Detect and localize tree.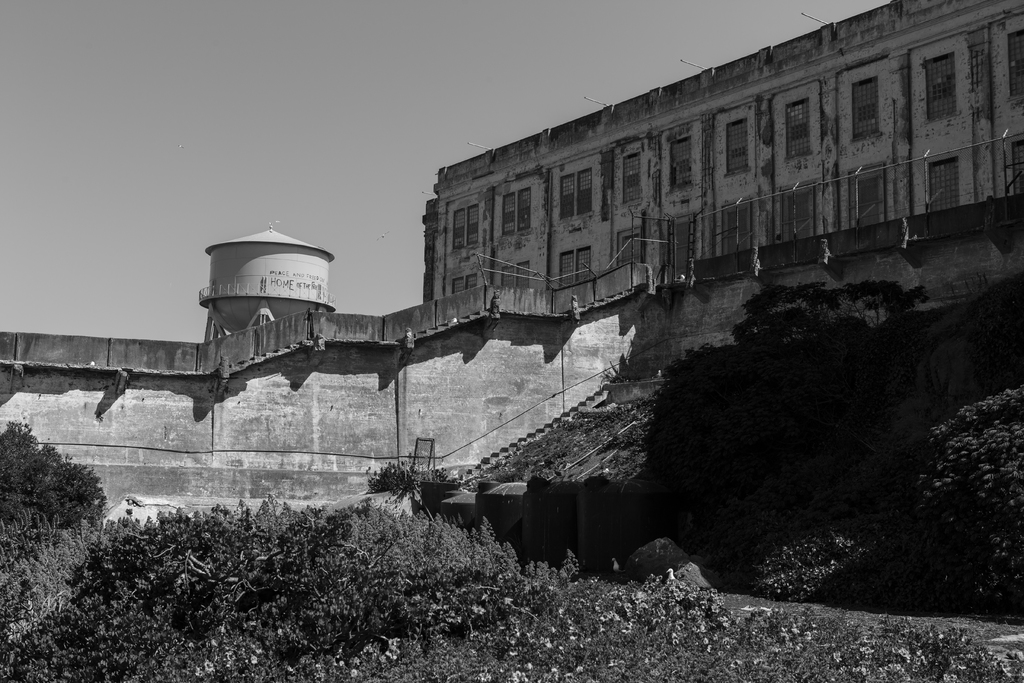
Localized at x1=649, y1=284, x2=913, y2=468.
